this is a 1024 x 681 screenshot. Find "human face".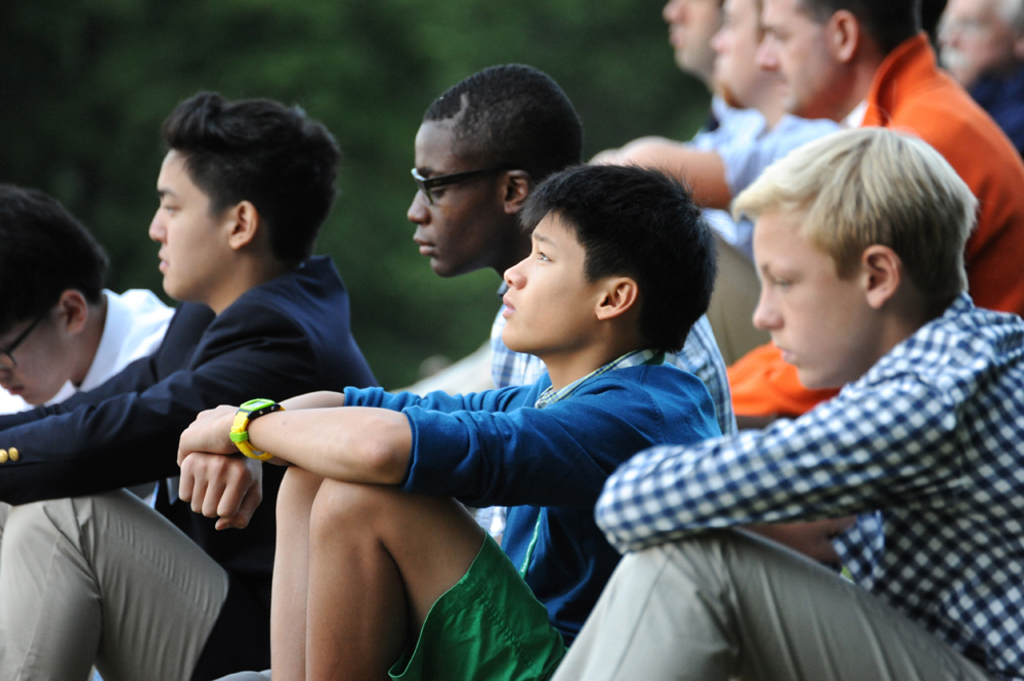
Bounding box: box(3, 326, 61, 406).
